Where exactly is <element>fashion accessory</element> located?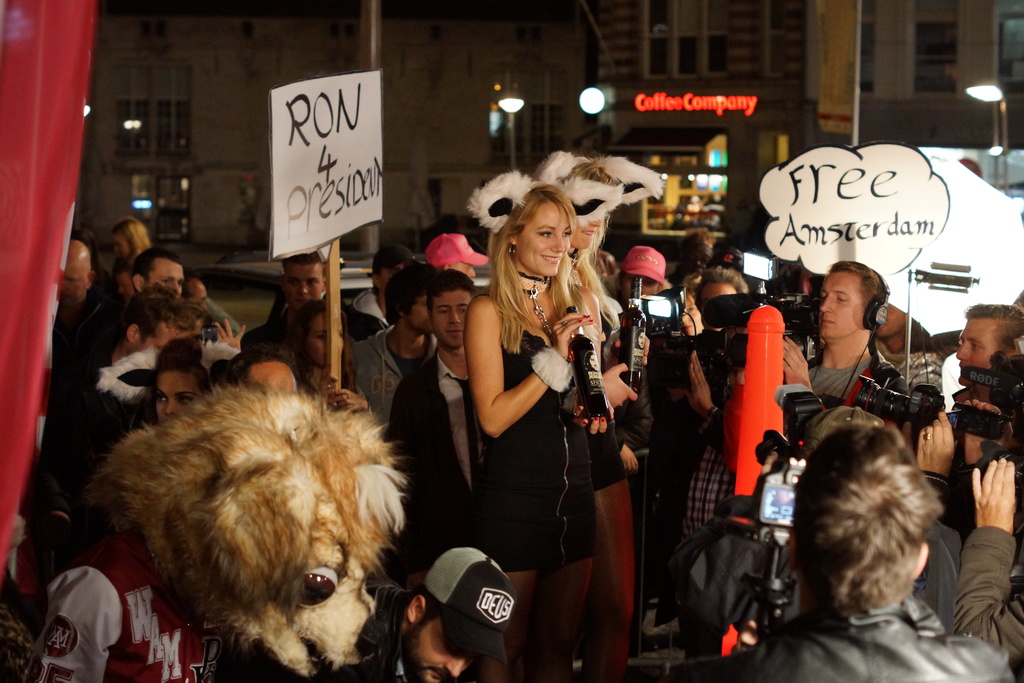
Its bounding box is 517 270 555 341.
